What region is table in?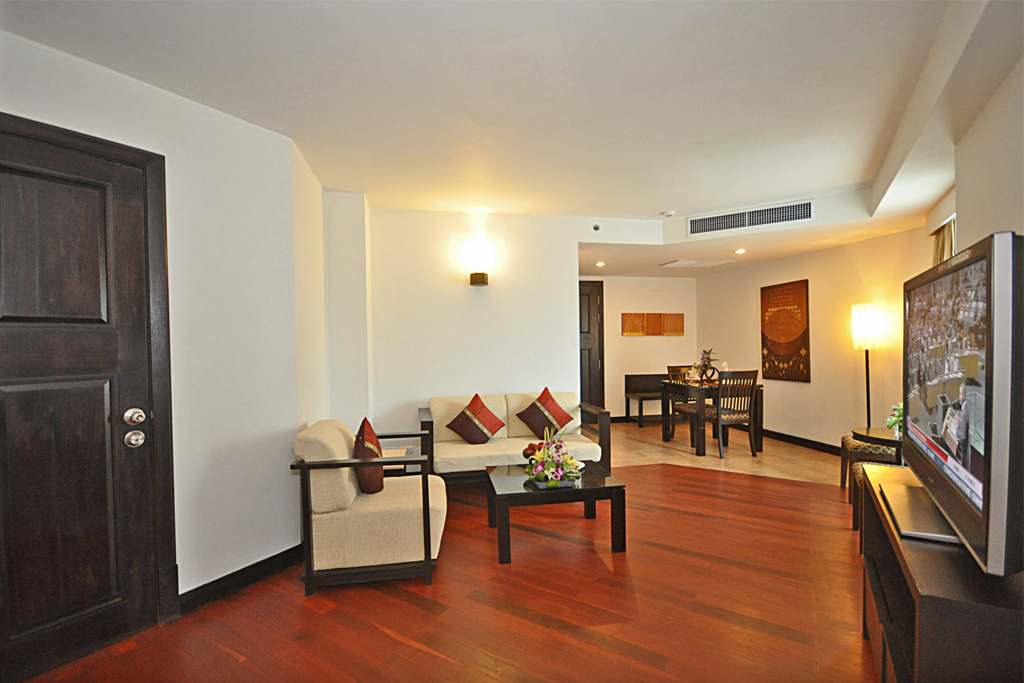
rect(860, 465, 1023, 682).
